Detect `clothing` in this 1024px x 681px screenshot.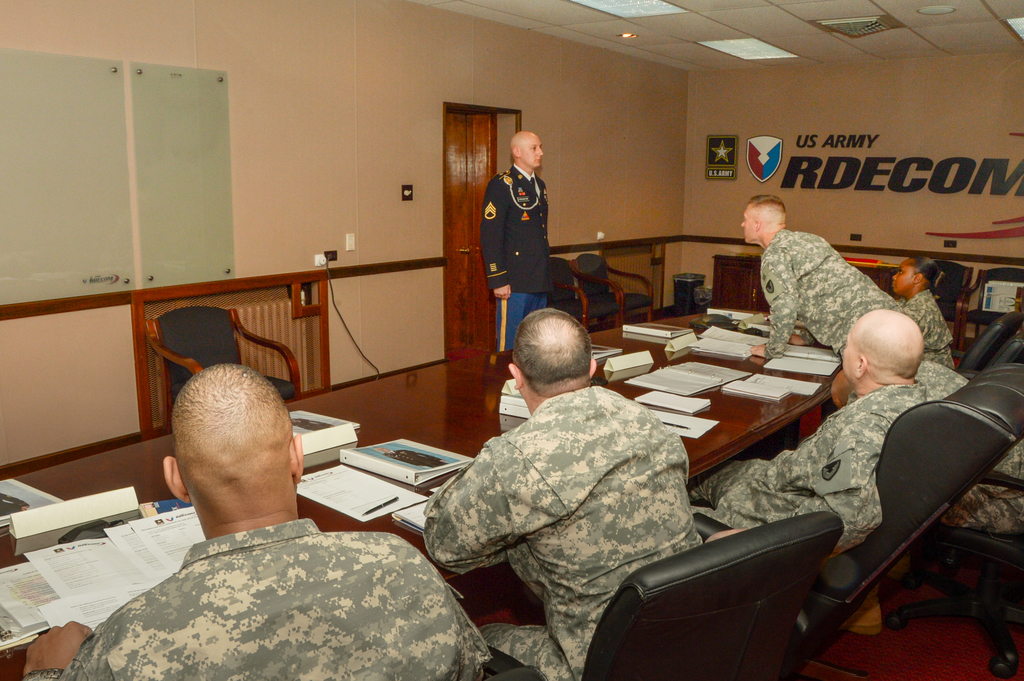
Detection: select_region(684, 374, 934, 557).
